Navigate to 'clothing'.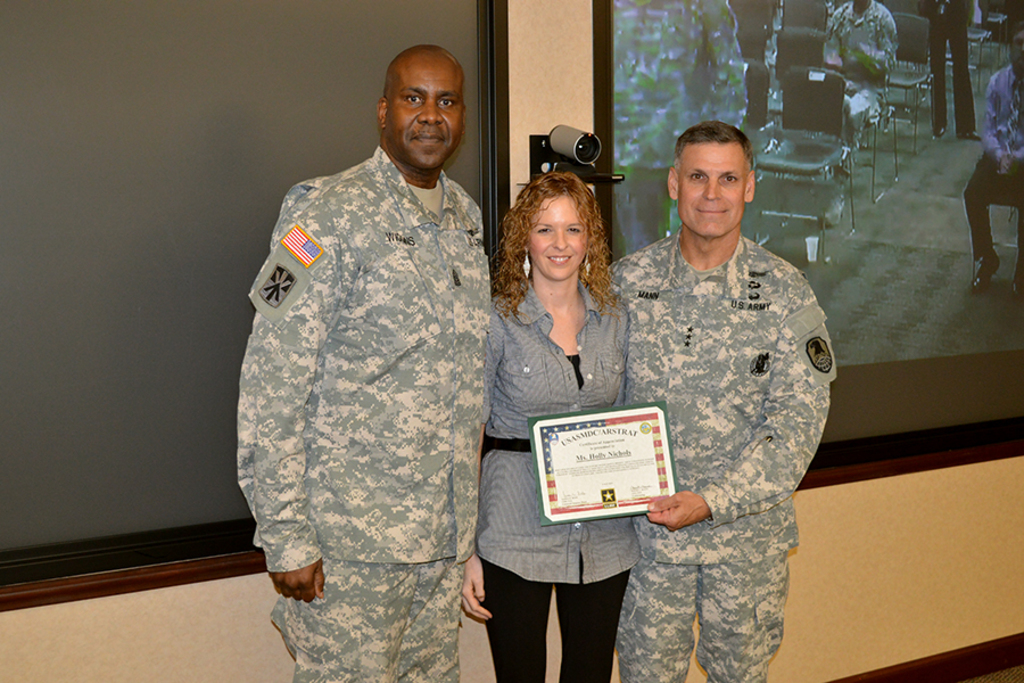
Navigation target: [left=925, top=0, right=977, bottom=130].
